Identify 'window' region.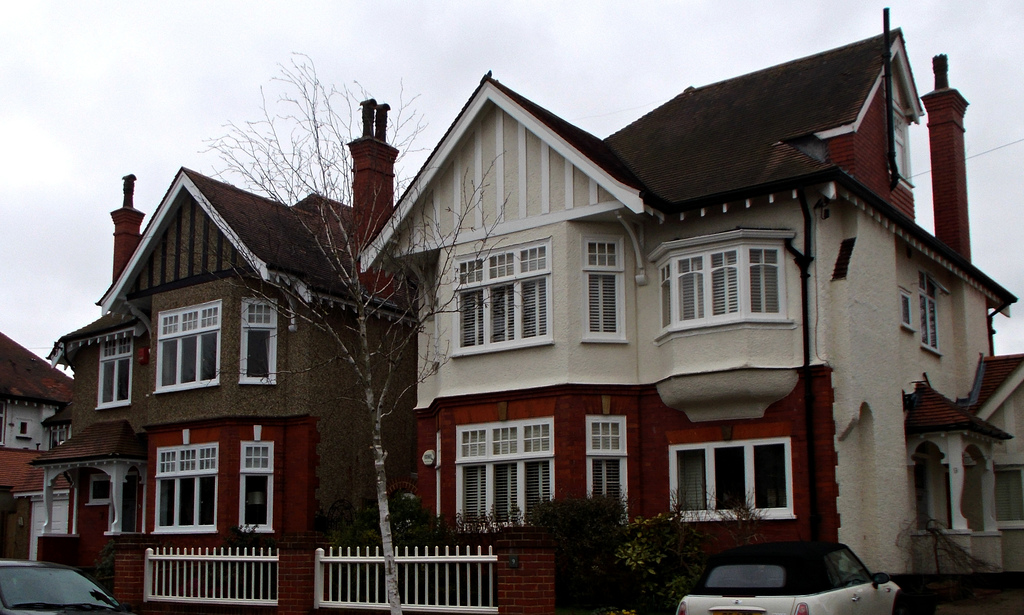
Region: 667, 432, 810, 531.
